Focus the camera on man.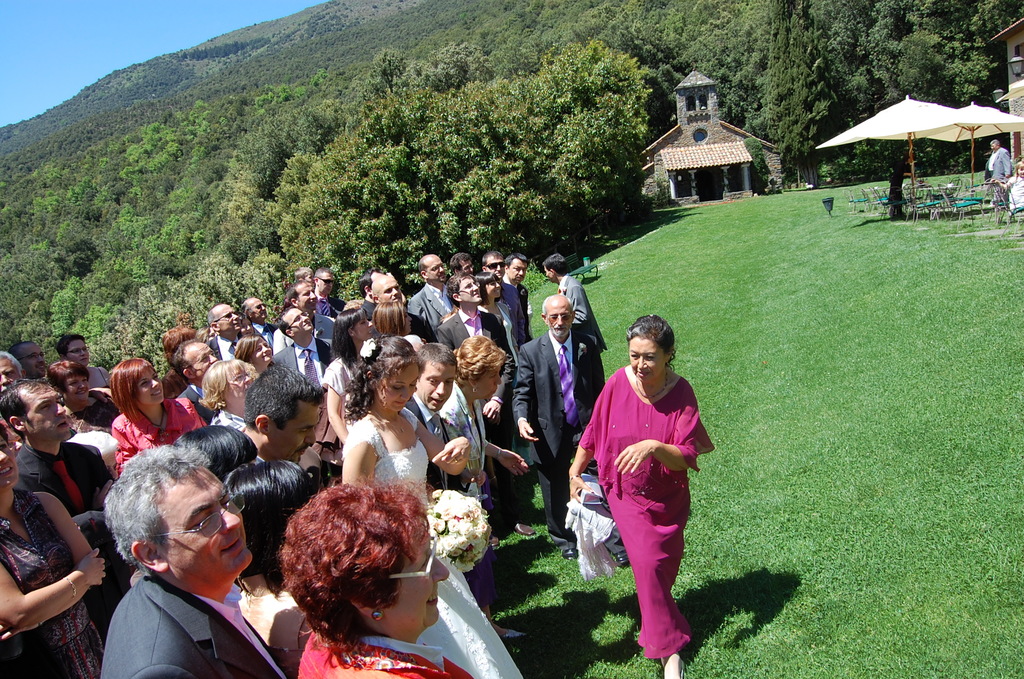
Focus region: Rect(274, 304, 333, 381).
